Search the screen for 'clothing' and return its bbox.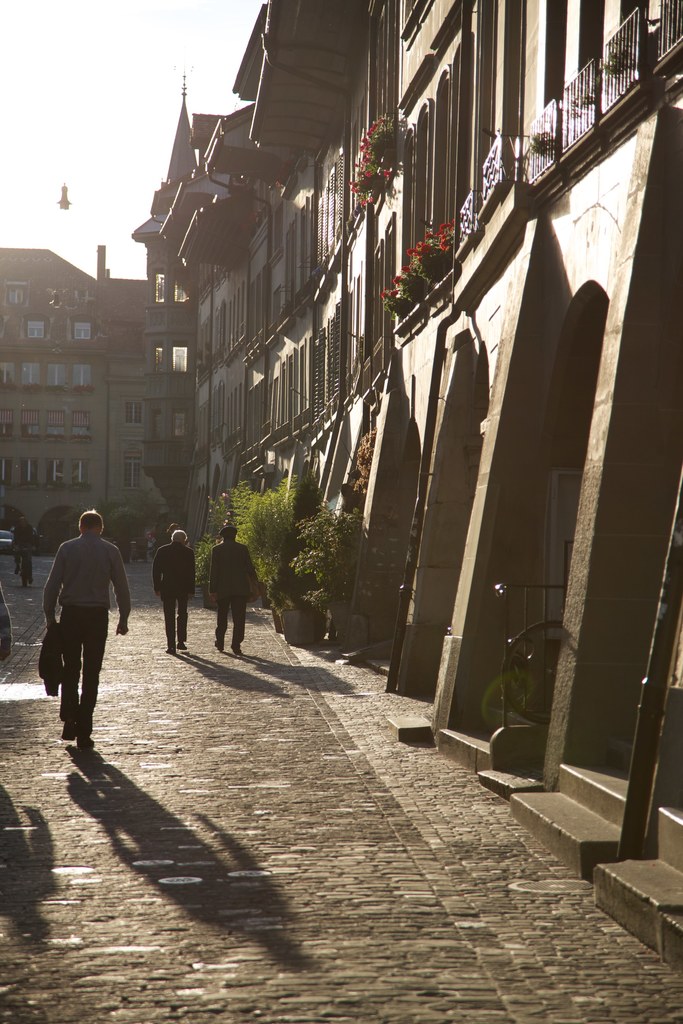
Found: bbox=(204, 543, 255, 648).
